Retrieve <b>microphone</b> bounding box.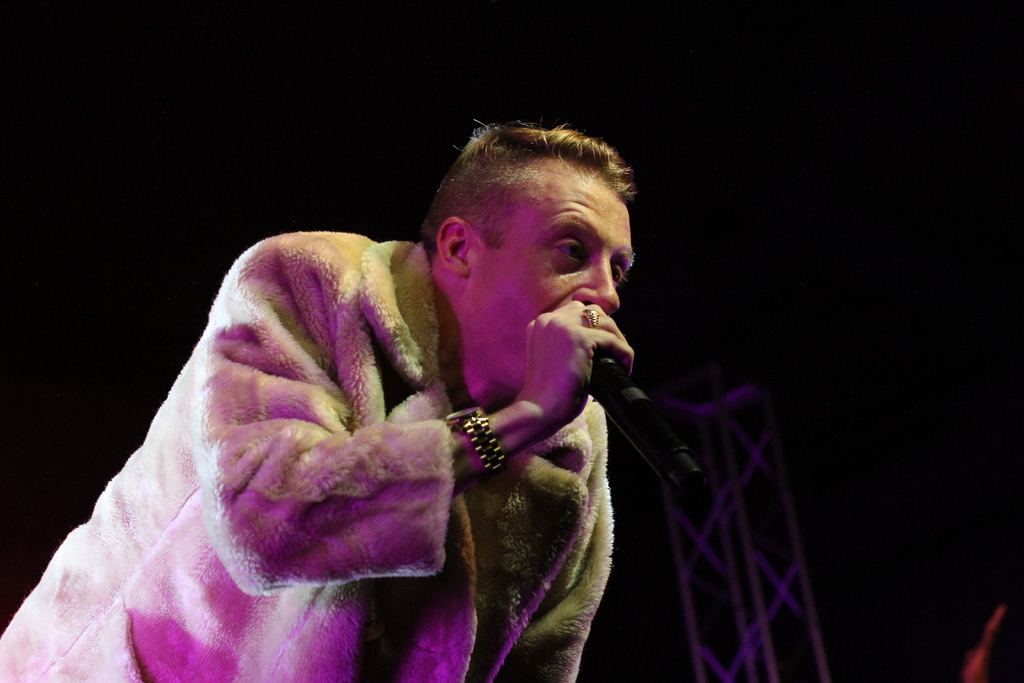
Bounding box: <bbox>586, 340, 705, 527</bbox>.
